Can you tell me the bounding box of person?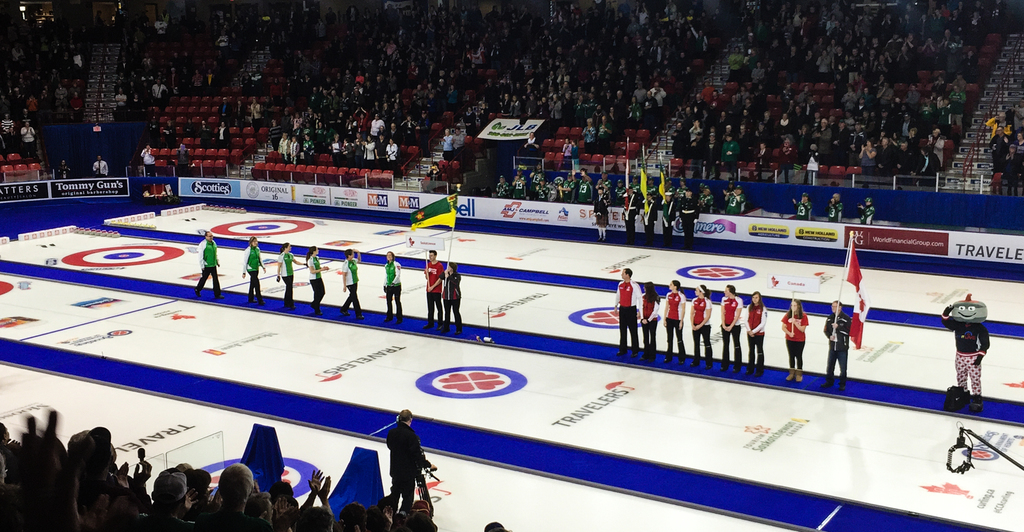
<bbox>664, 193, 676, 238</bbox>.
